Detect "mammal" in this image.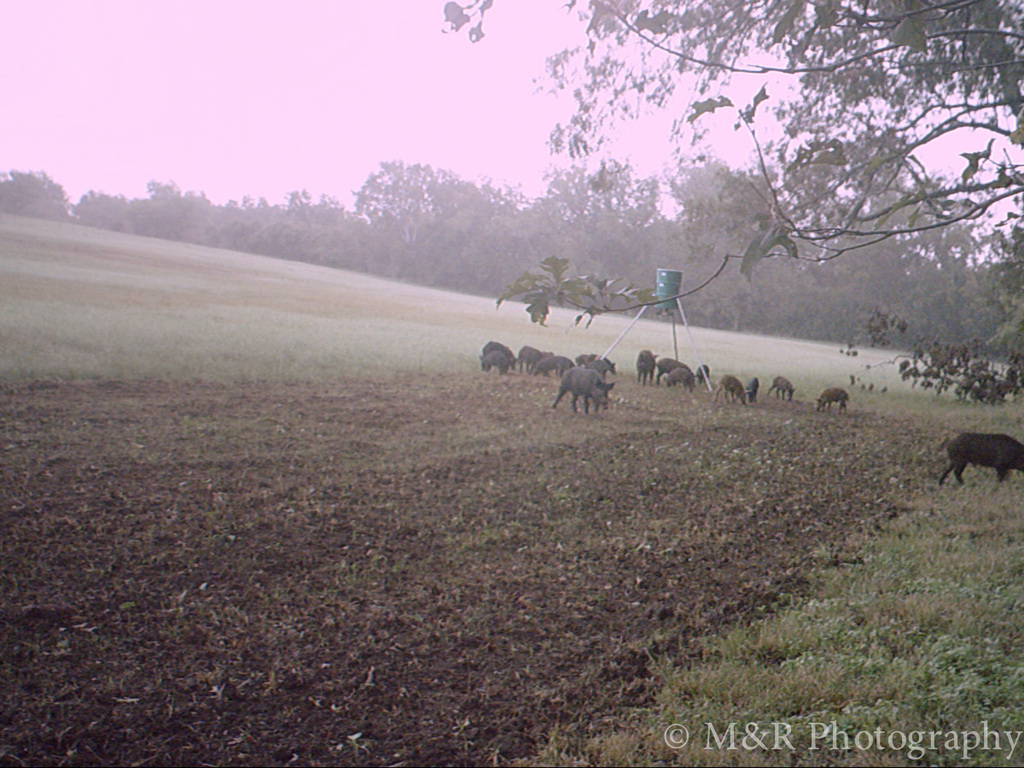
Detection: bbox=[484, 335, 515, 358].
